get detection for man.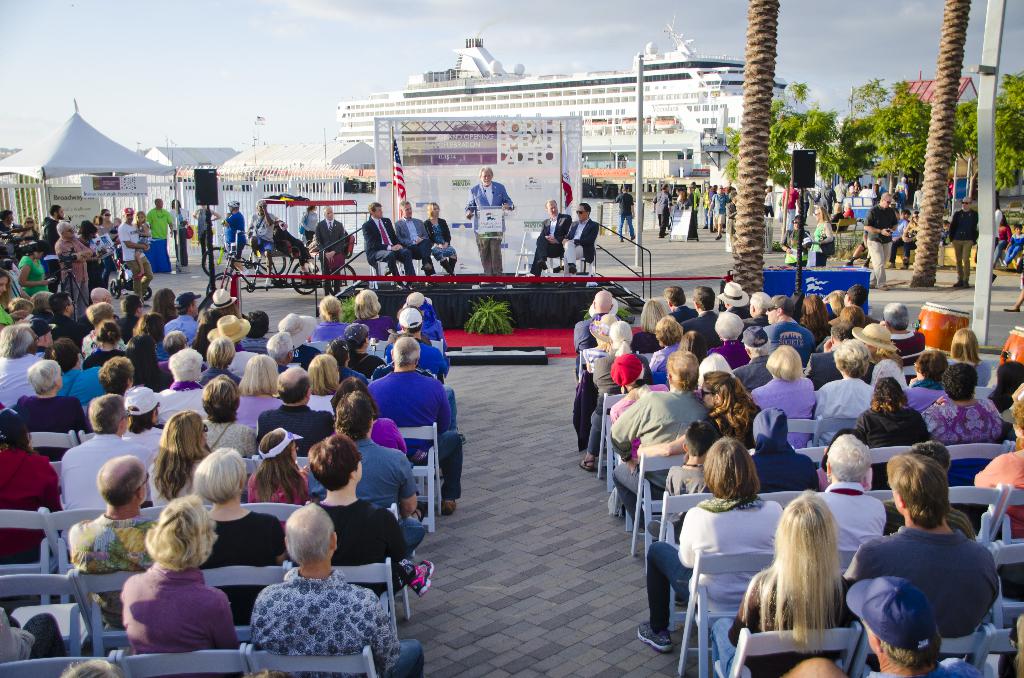
Detection: <bbox>690, 181, 702, 209</bbox>.
